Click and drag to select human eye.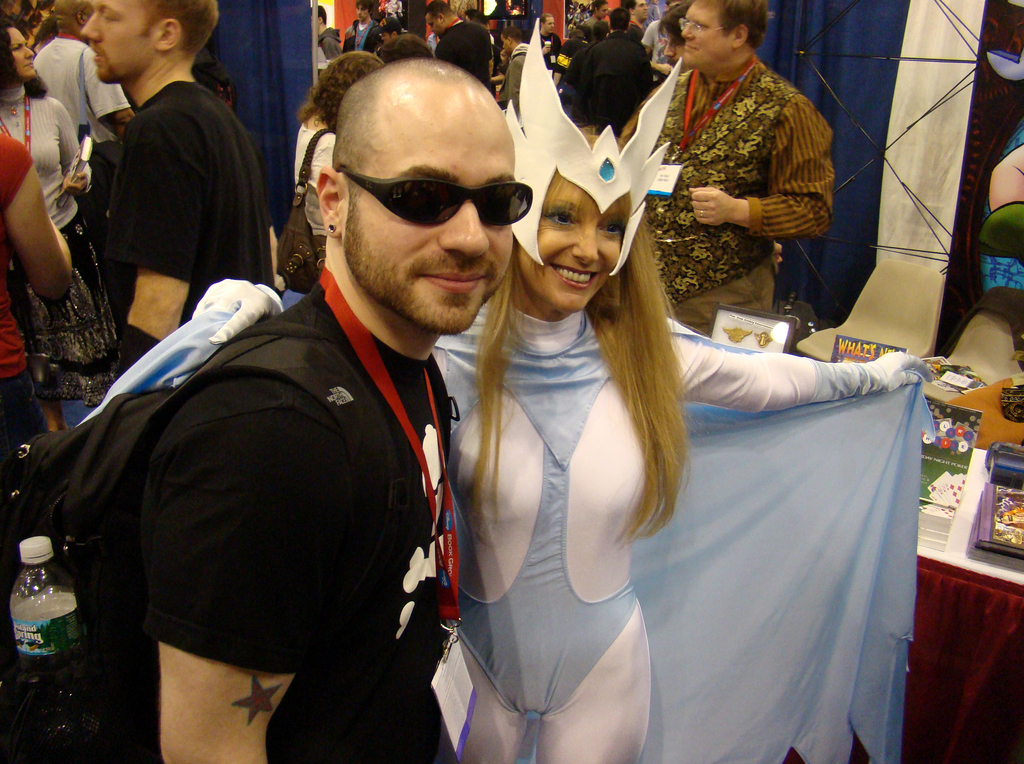
Selection: Rect(10, 43, 22, 52).
